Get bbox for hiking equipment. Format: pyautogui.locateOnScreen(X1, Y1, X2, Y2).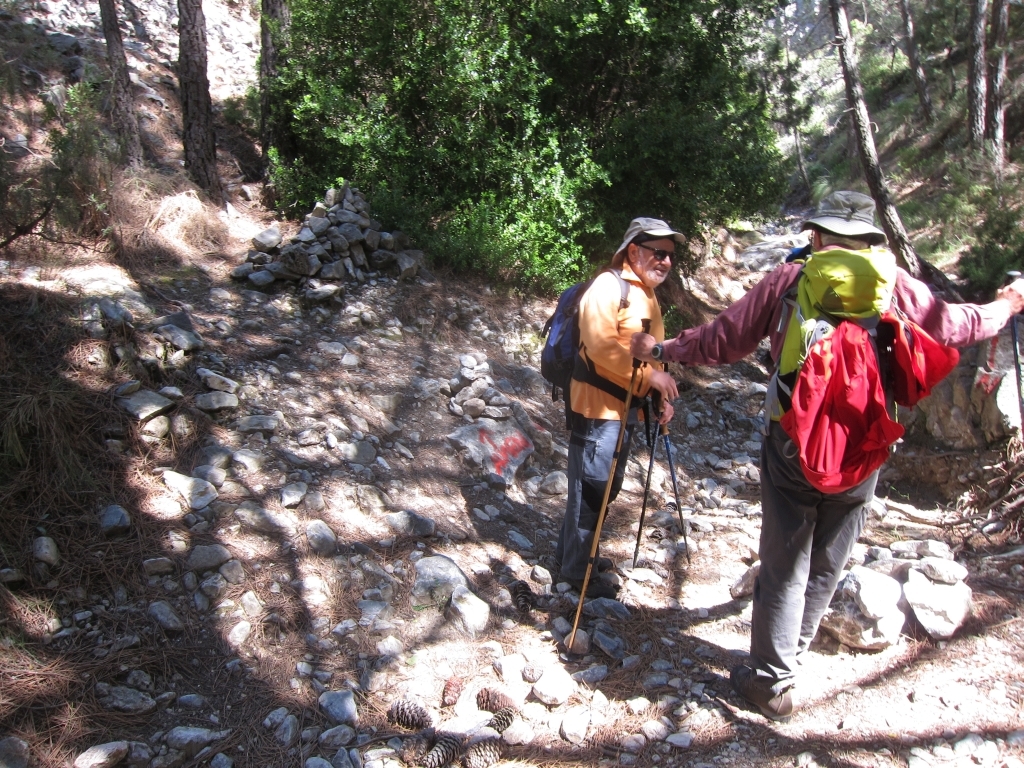
pyautogui.locateOnScreen(560, 318, 652, 654).
